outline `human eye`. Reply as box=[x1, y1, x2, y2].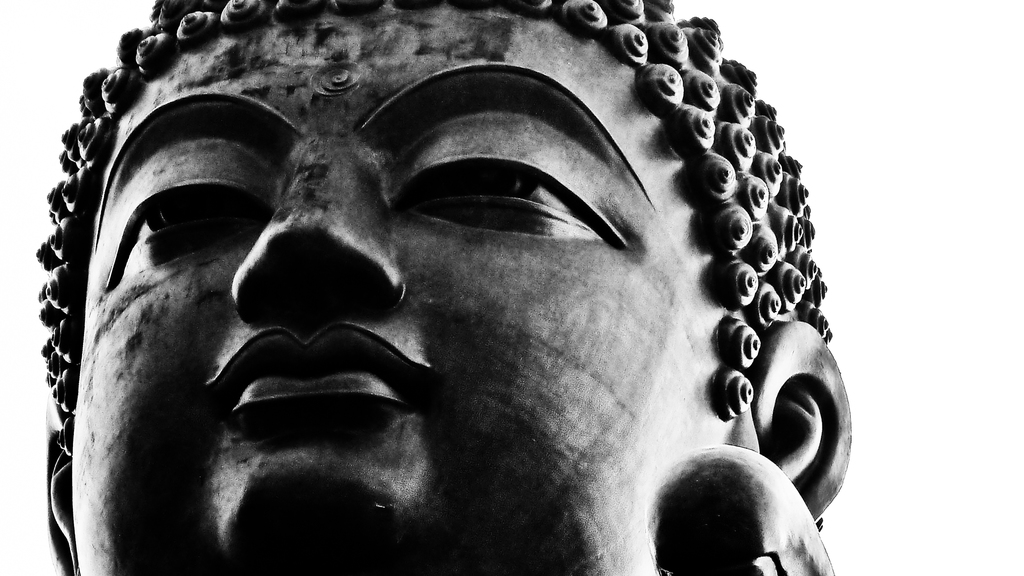
box=[387, 147, 628, 247].
